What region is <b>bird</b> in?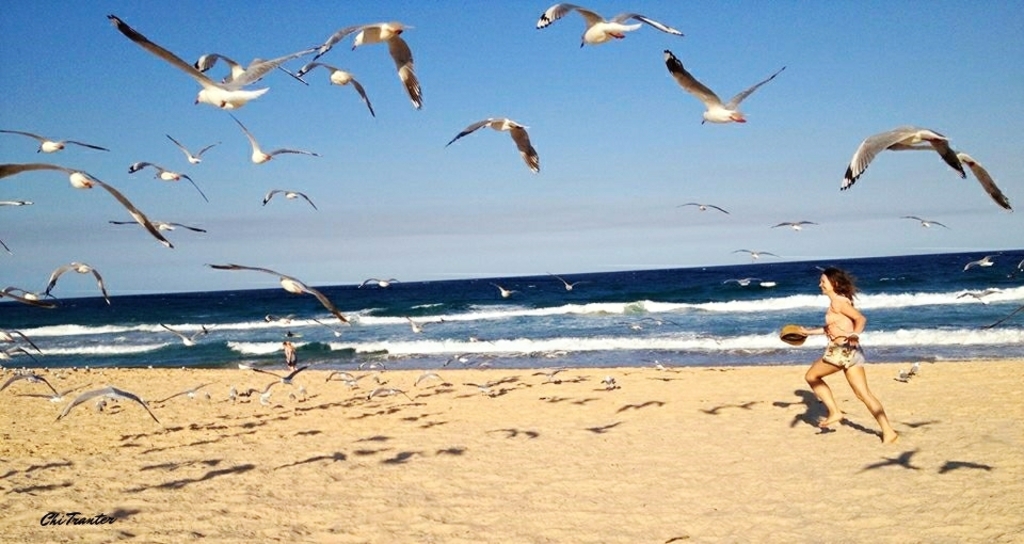
bbox=(54, 383, 163, 425).
